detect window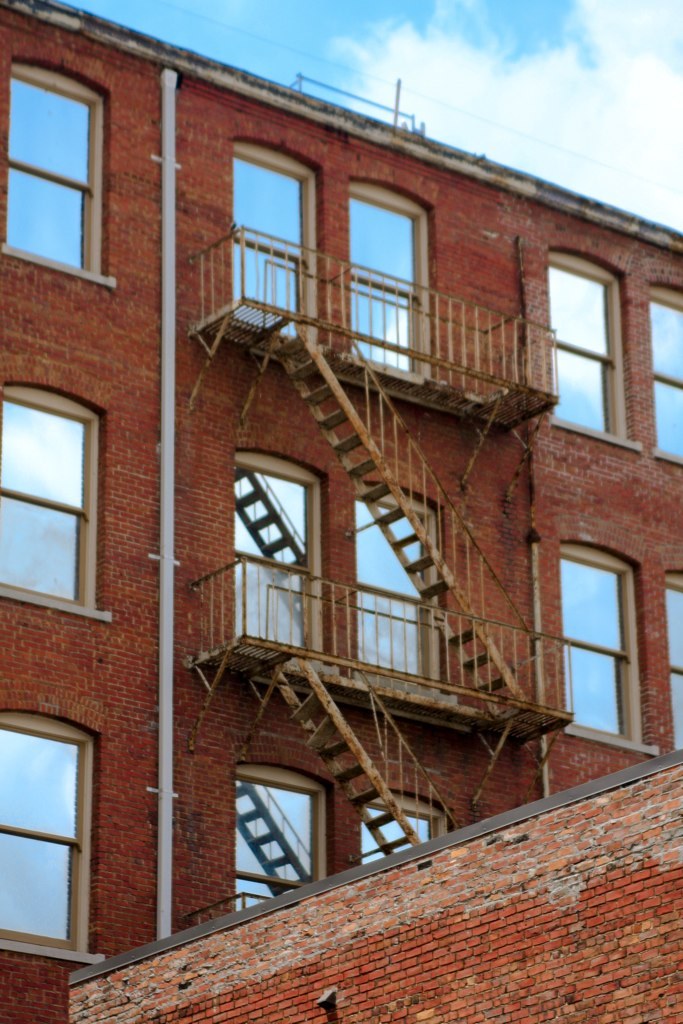
select_region(550, 543, 635, 740)
